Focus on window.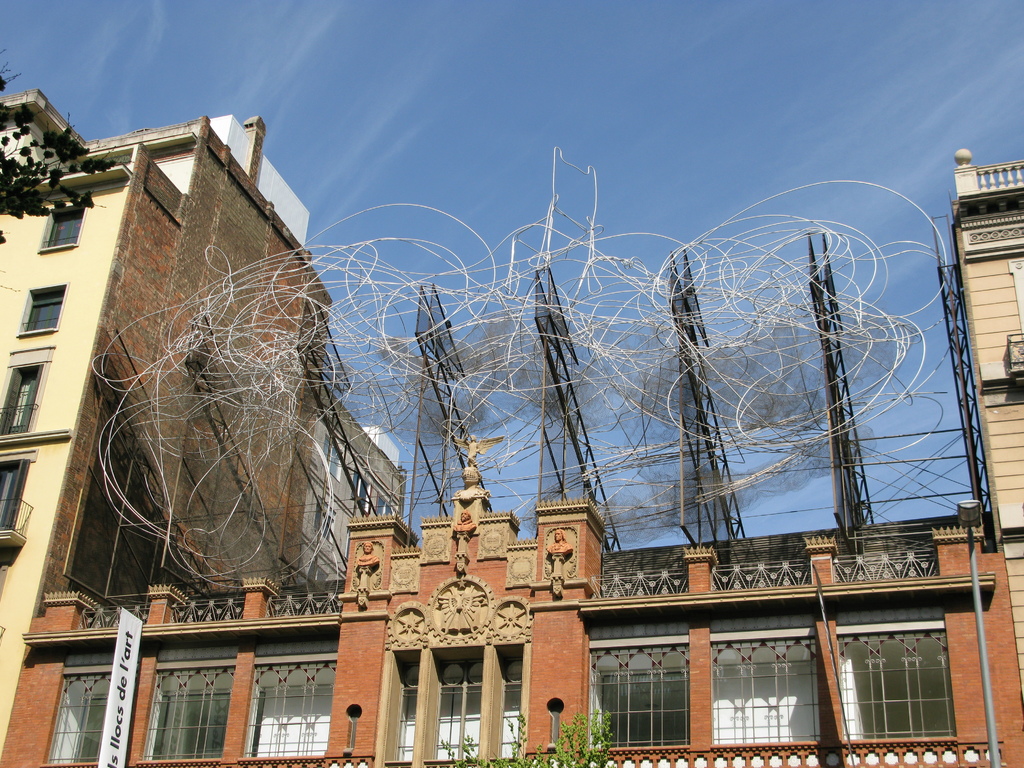
Focused at rect(443, 659, 484, 755).
